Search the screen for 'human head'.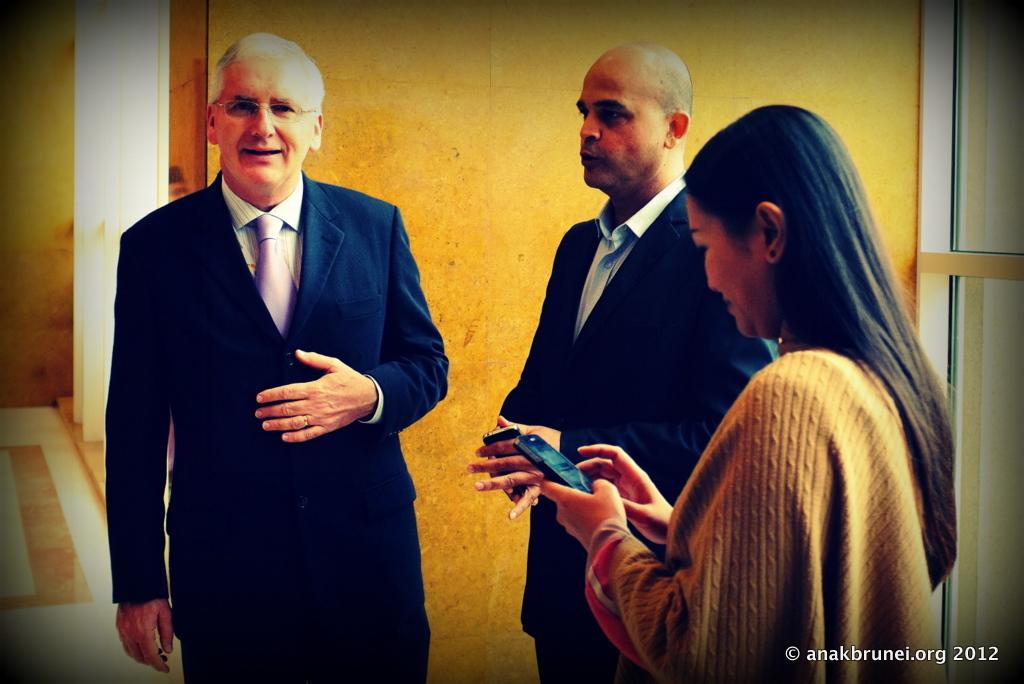
Found at crop(682, 102, 867, 340).
